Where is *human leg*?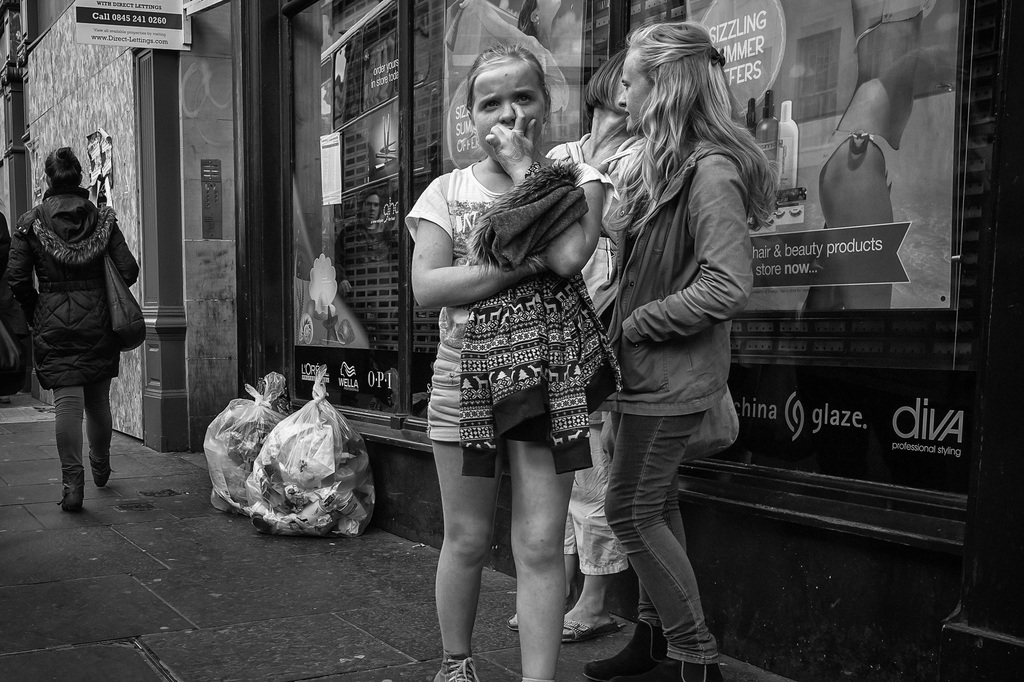
pyautogui.locateOnScreen(55, 392, 86, 517).
